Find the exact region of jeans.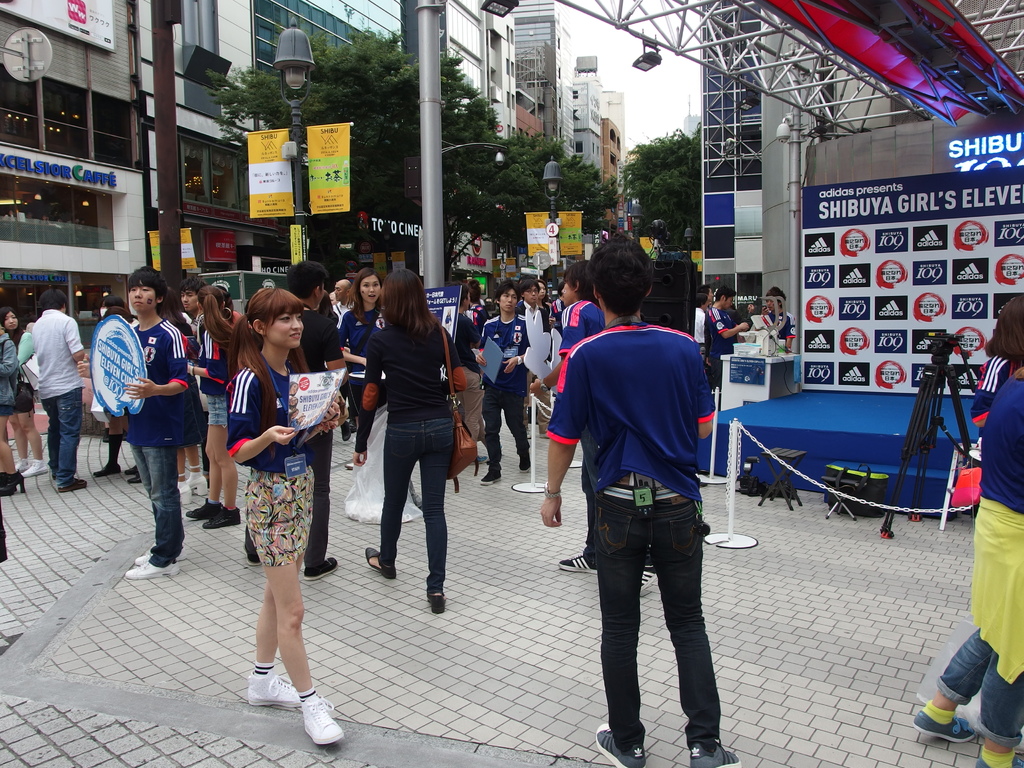
Exact region: x1=446, y1=371, x2=484, y2=445.
